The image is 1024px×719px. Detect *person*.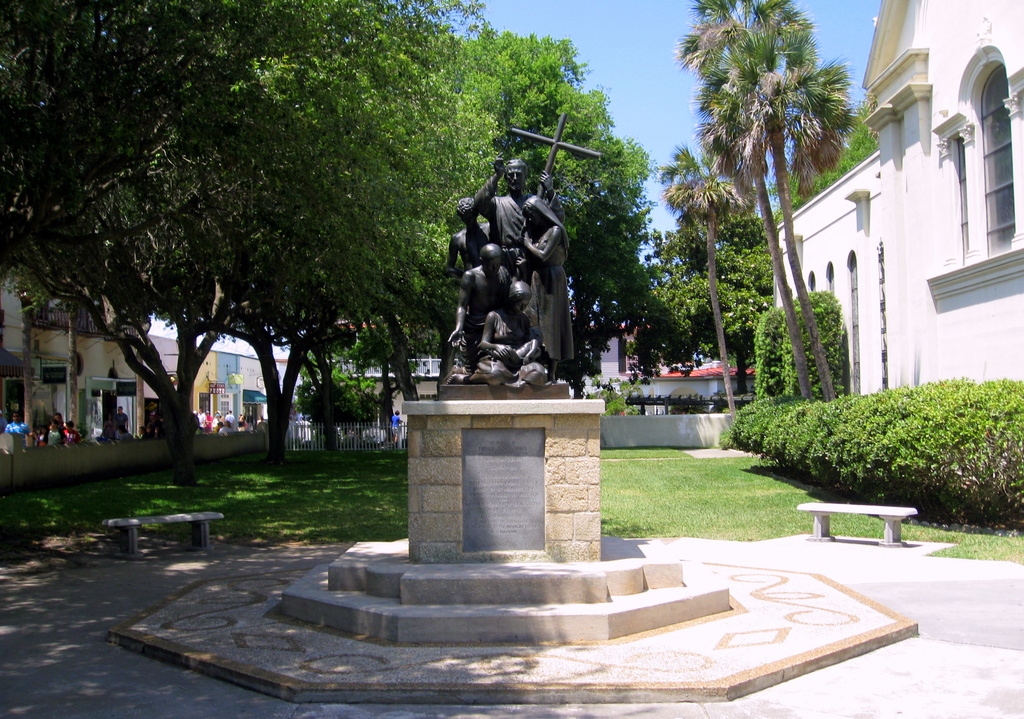
Detection: select_region(465, 280, 552, 389).
